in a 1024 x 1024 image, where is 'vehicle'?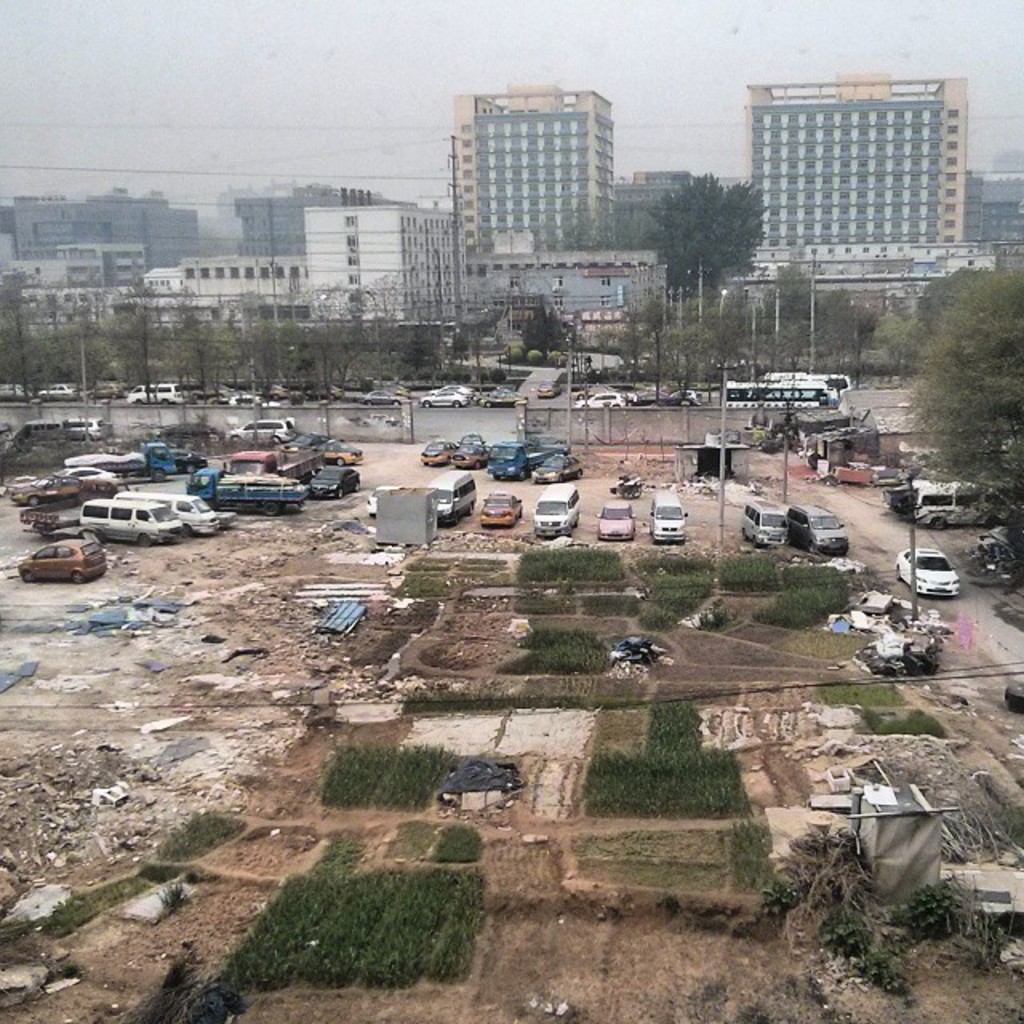
<bbox>77, 494, 189, 547</bbox>.
